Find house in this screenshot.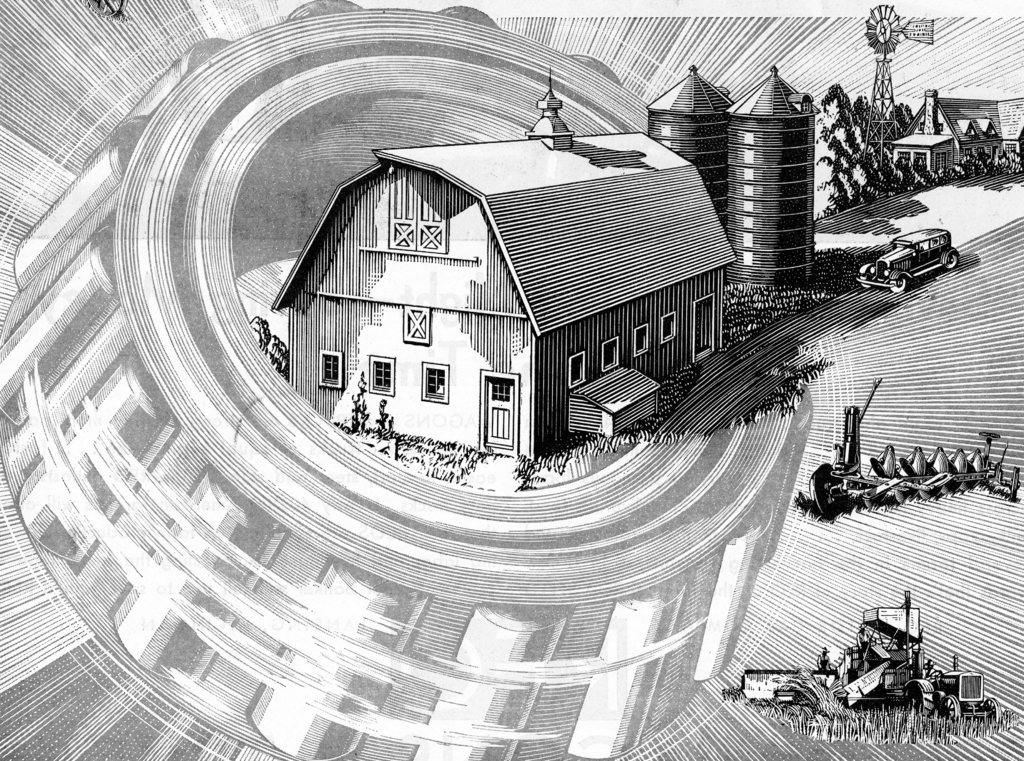
The bounding box for house is <box>905,88,1023,172</box>.
